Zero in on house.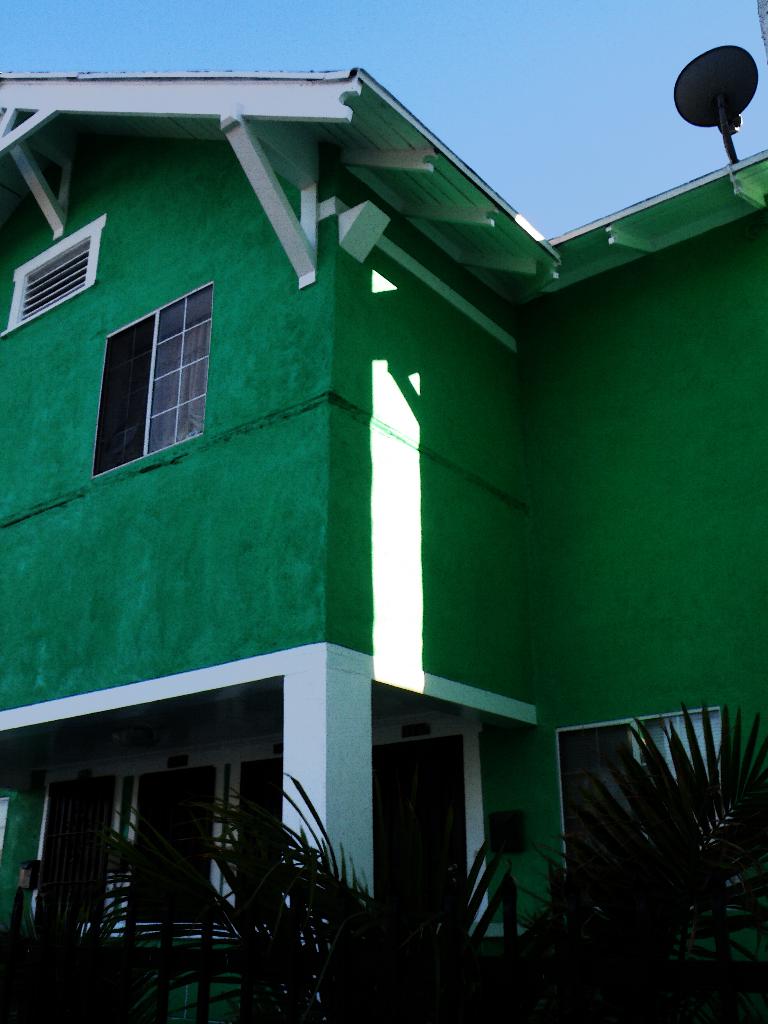
Zeroed in: [0, 43, 767, 1023].
